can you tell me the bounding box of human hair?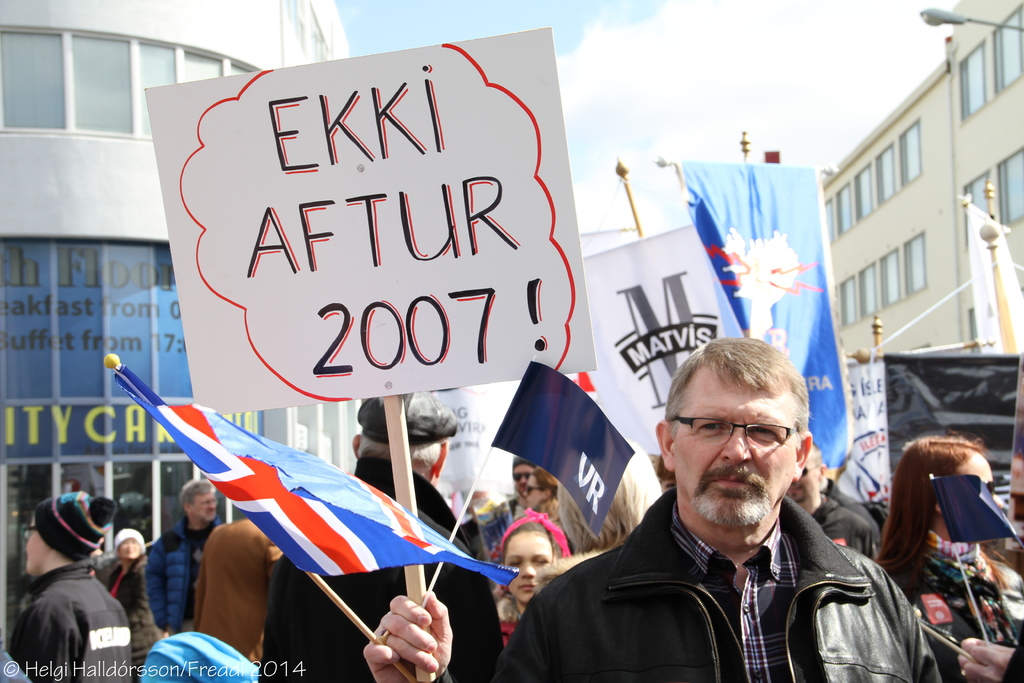
358 429 440 469.
